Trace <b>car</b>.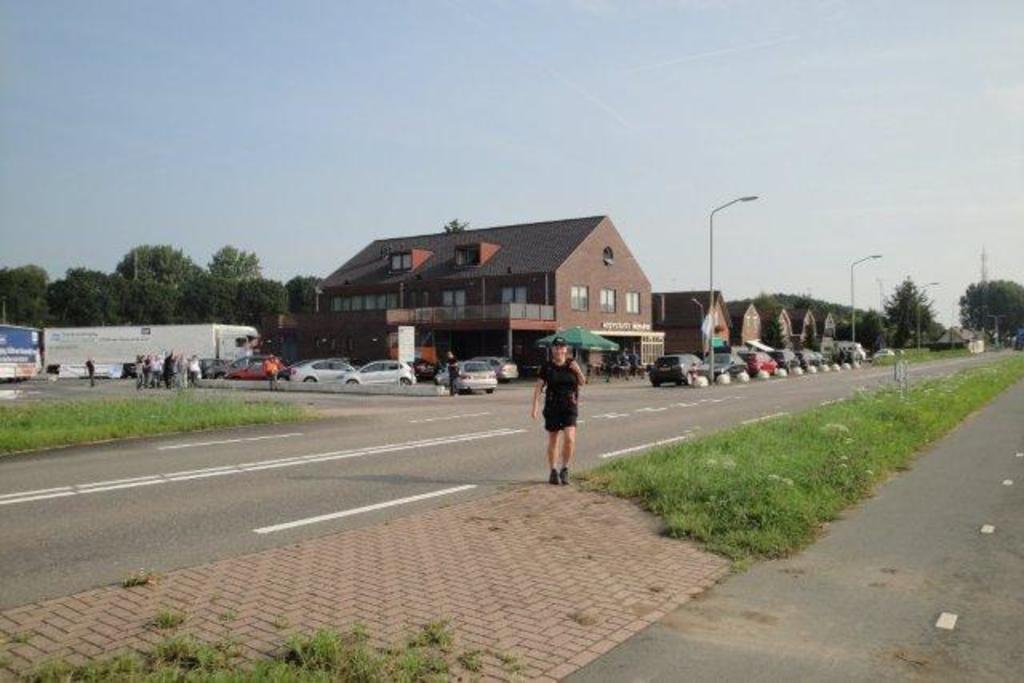
Traced to 816 350 832 365.
